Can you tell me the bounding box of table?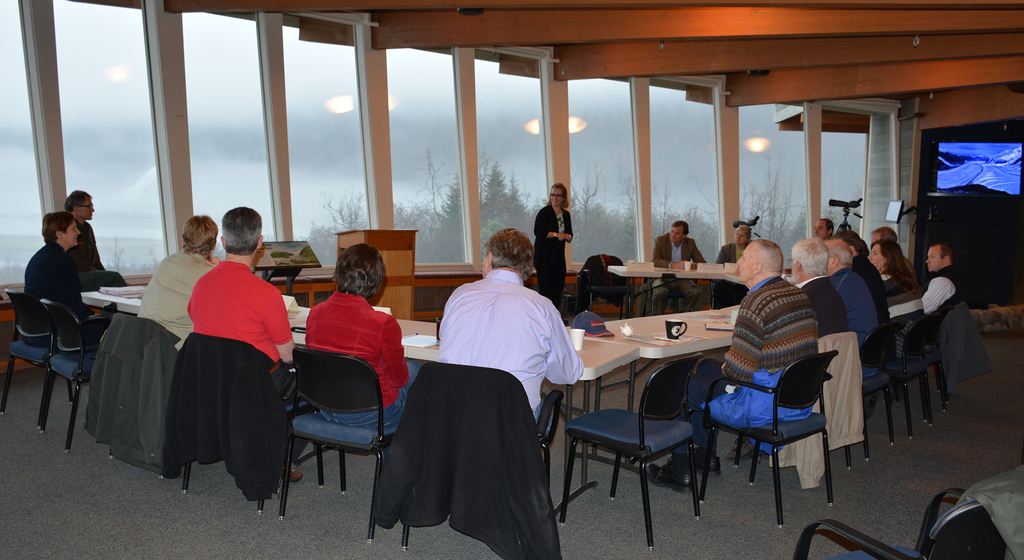
[x1=84, y1=292, x2=440, y2=413].
